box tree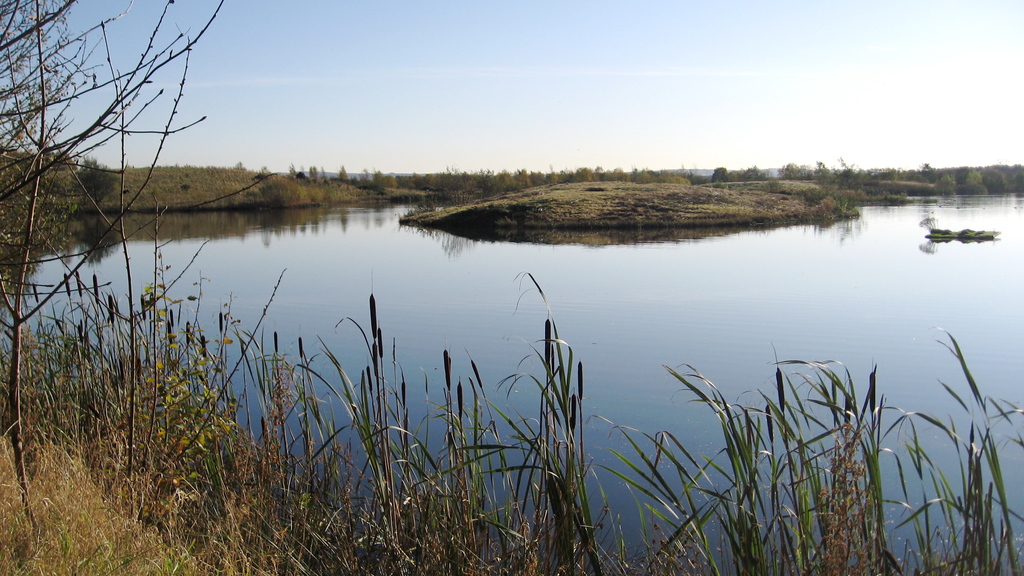
detection(335, 162, 349, 177)
